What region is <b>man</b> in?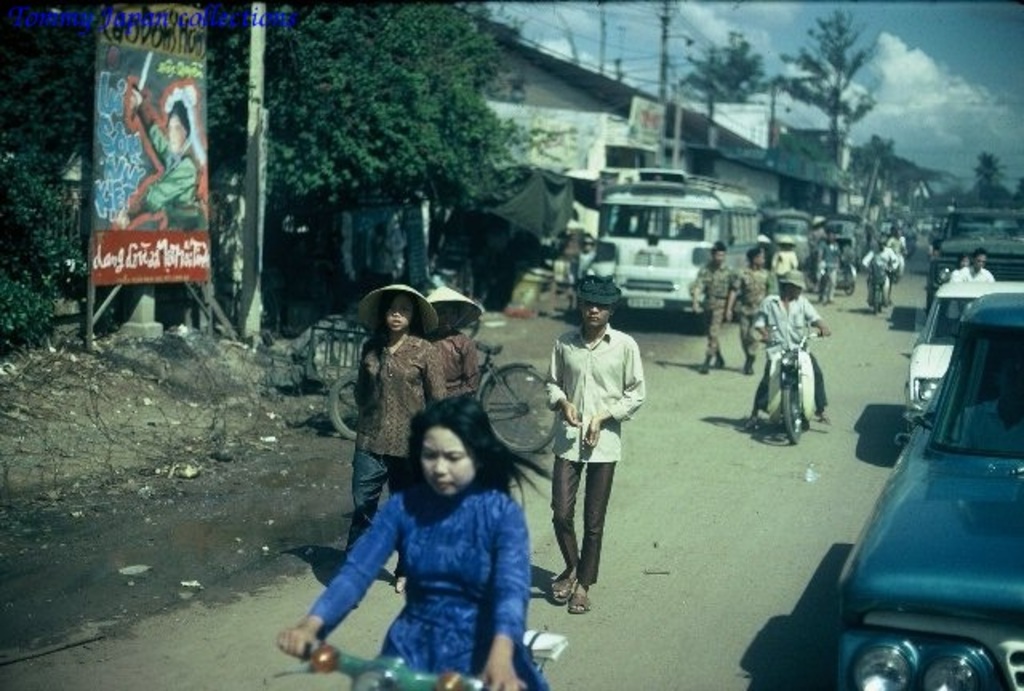
rect(736, 242, 773, 376).
